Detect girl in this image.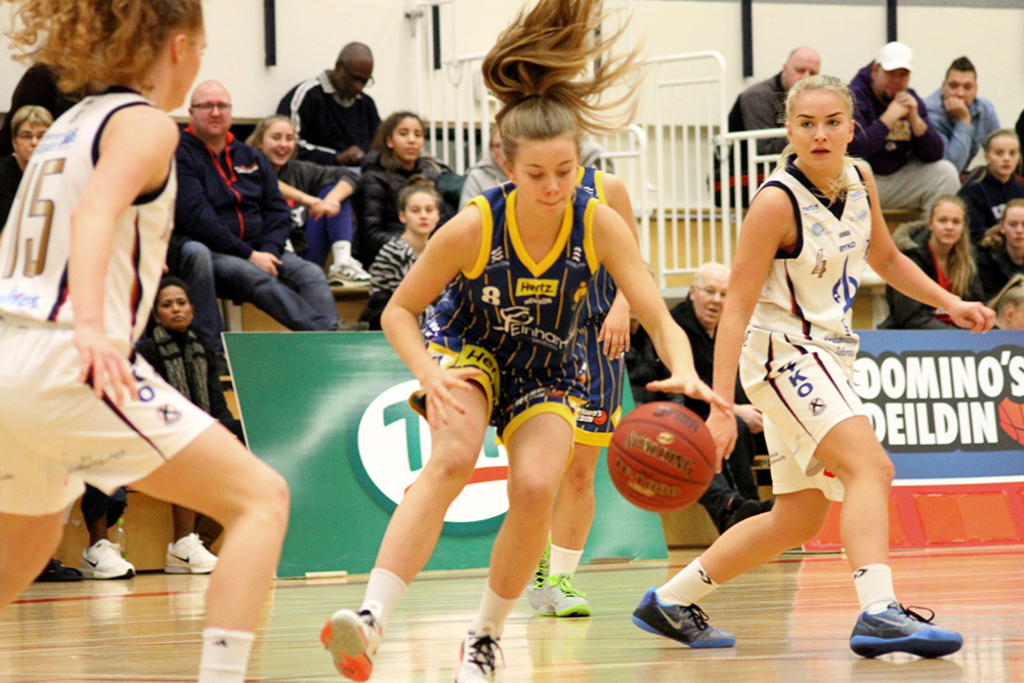
Detection: [634, 69, 994, 659].
